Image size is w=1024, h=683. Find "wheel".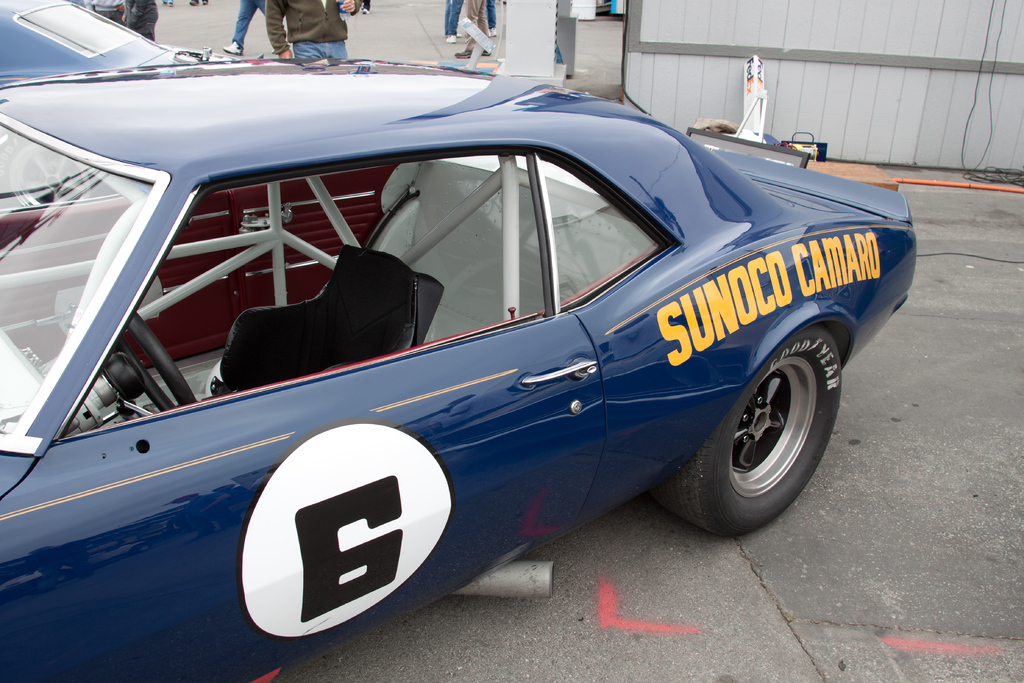
BBox(672, 311, 846, 540).
